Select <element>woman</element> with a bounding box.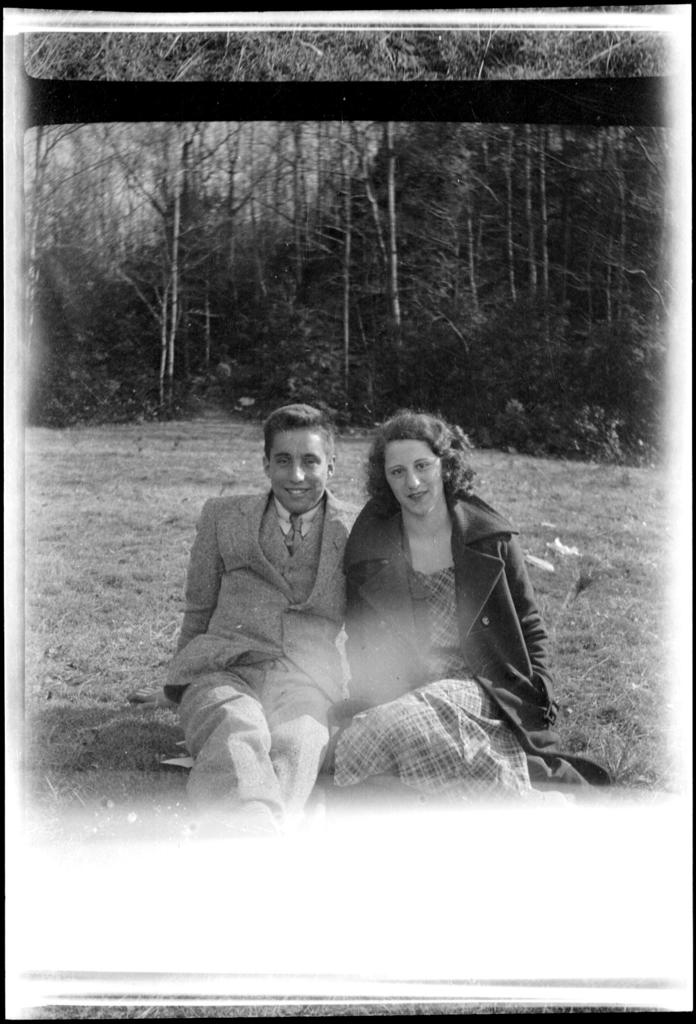
detection(326, 425, 565, 792).
